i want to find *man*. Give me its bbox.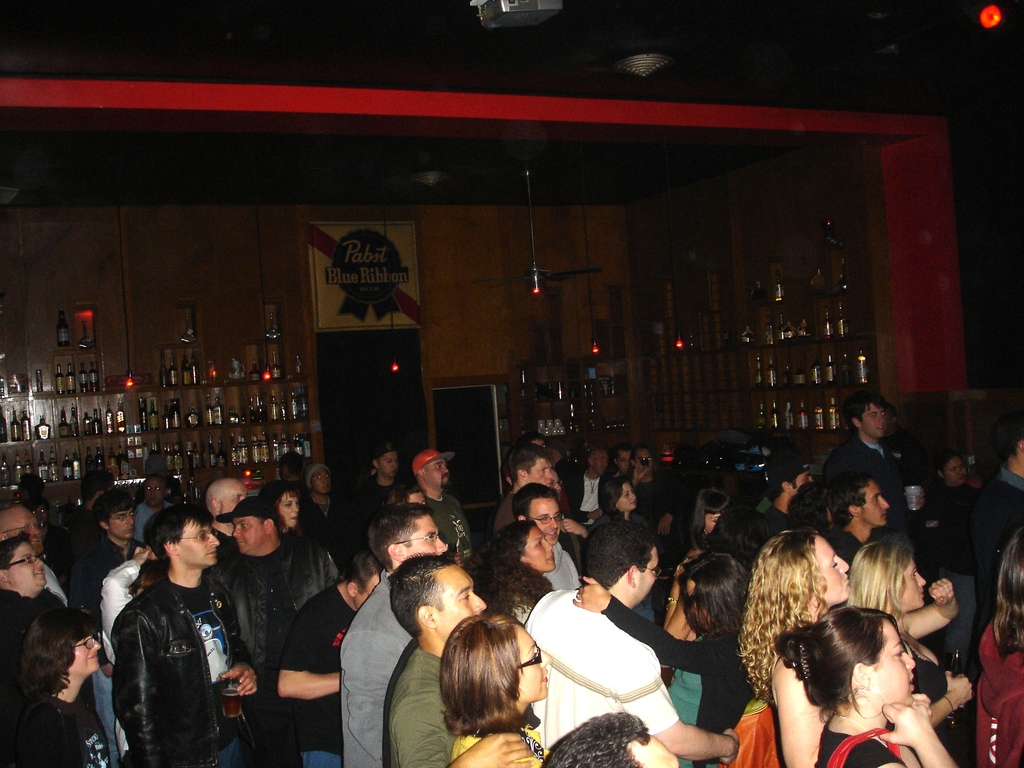
crop(760, 455, 819, 545).
